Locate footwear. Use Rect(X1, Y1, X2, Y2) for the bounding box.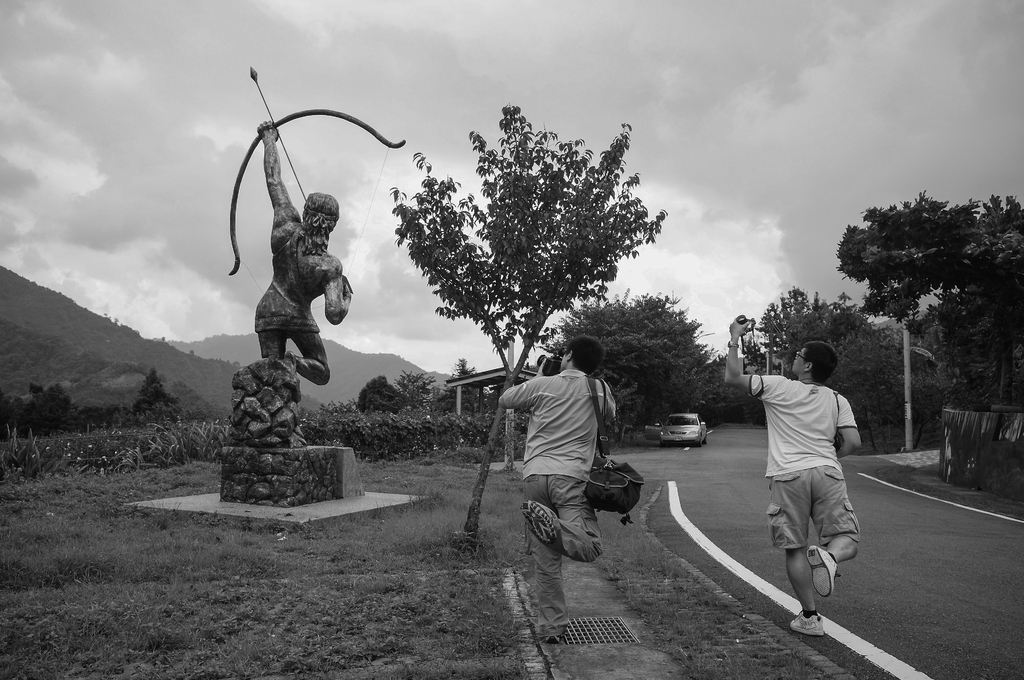
Rect(790, 608, 824, 639).
